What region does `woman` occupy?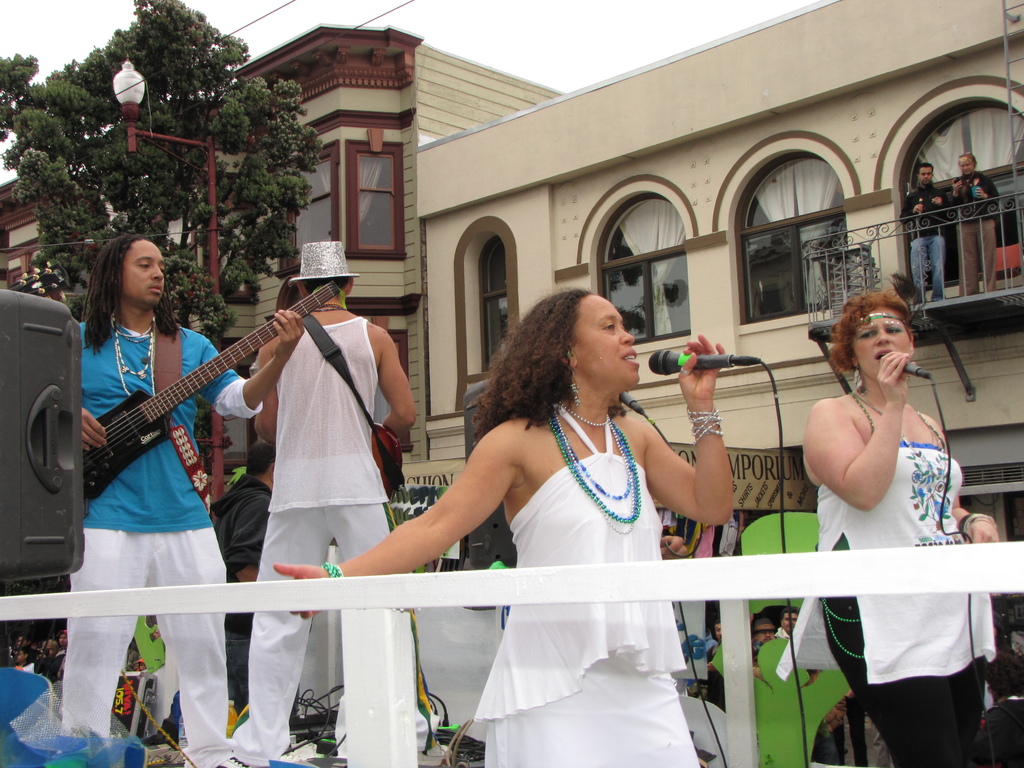
x1=803, y1=289, x2=998, y2=767.
